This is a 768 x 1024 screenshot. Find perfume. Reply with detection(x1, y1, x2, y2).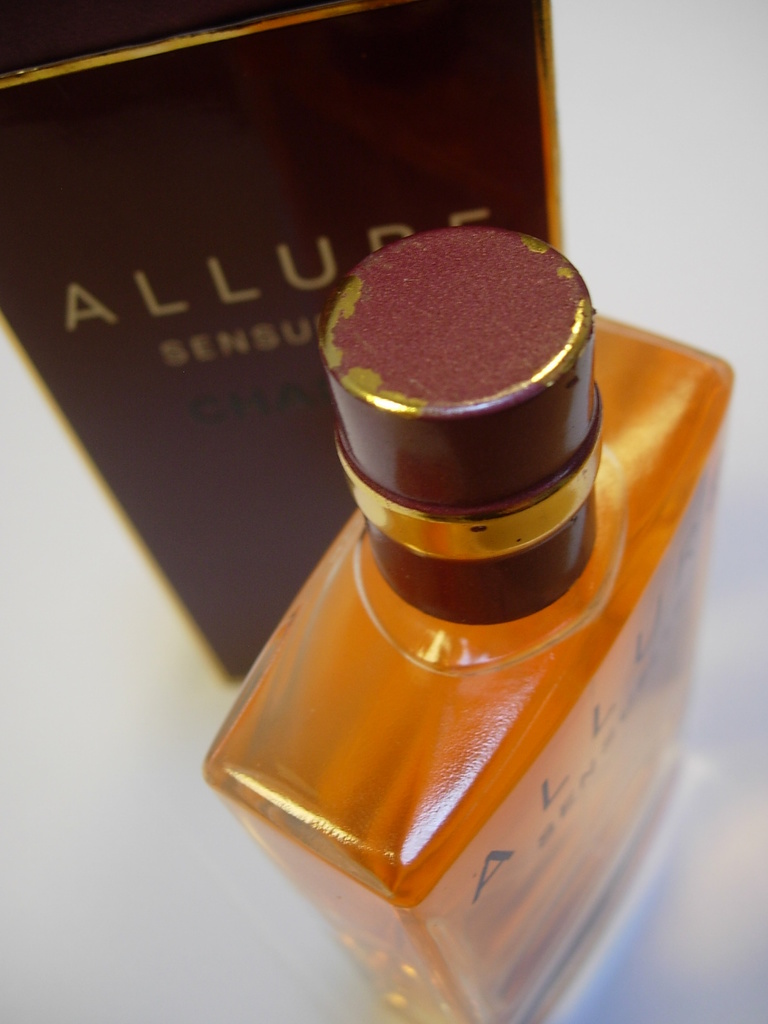
detection(188, 230, 735, 1023).
